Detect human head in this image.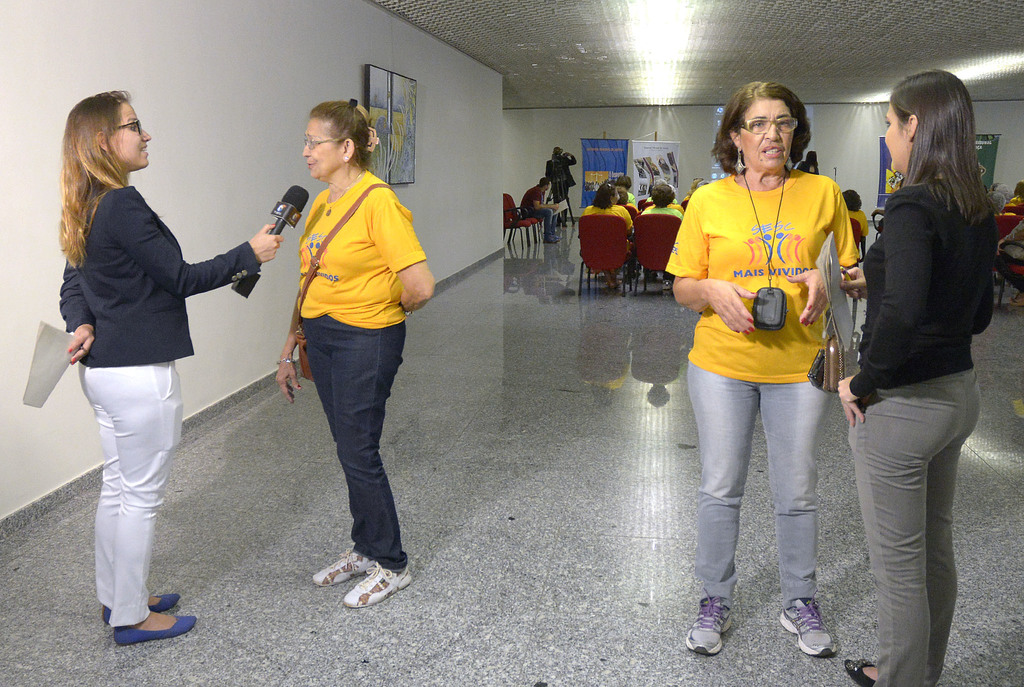
Detection: <box>652,184,673,209</box>.
